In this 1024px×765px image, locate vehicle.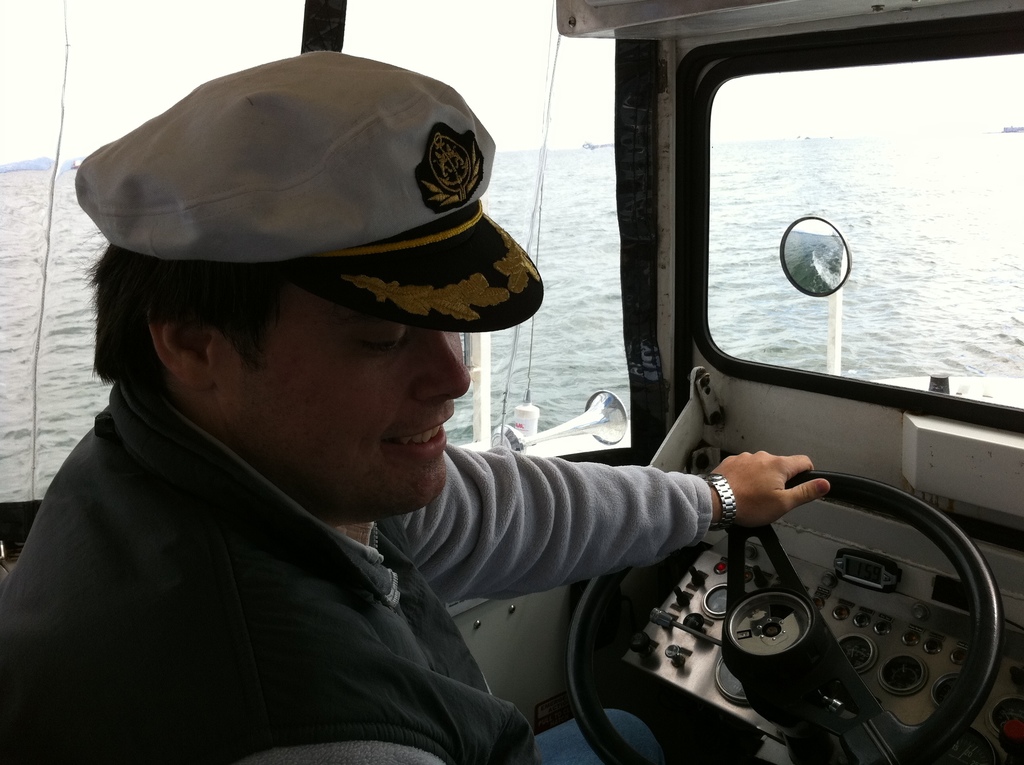
Bounding box: 0/0/1023/764.
